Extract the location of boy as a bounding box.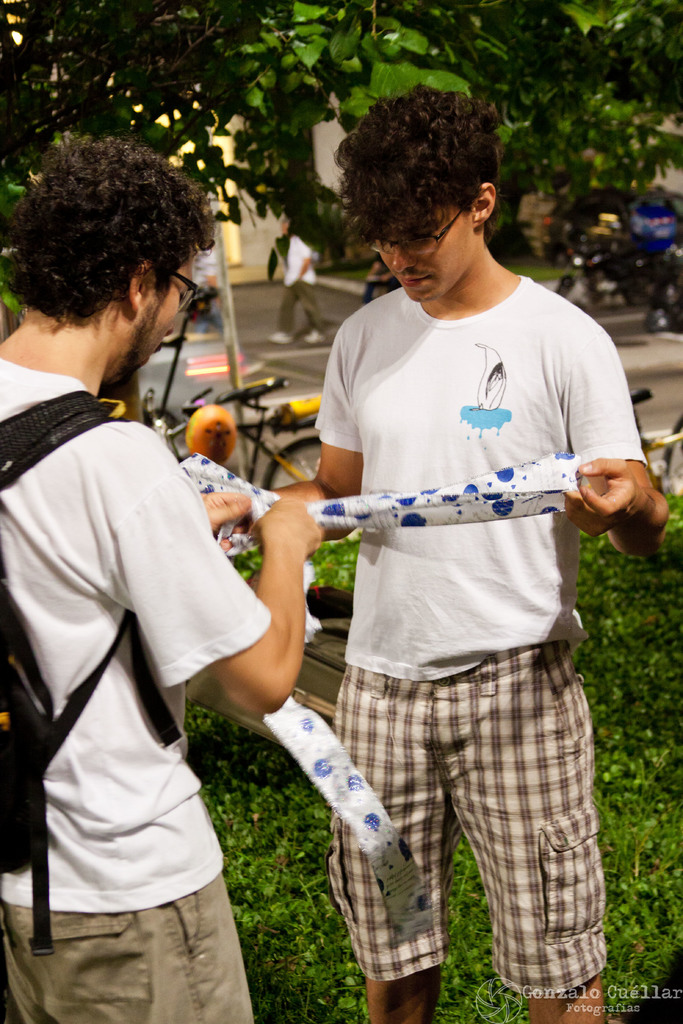
[x1=258, y1=76, x2=648, y2=1023].
